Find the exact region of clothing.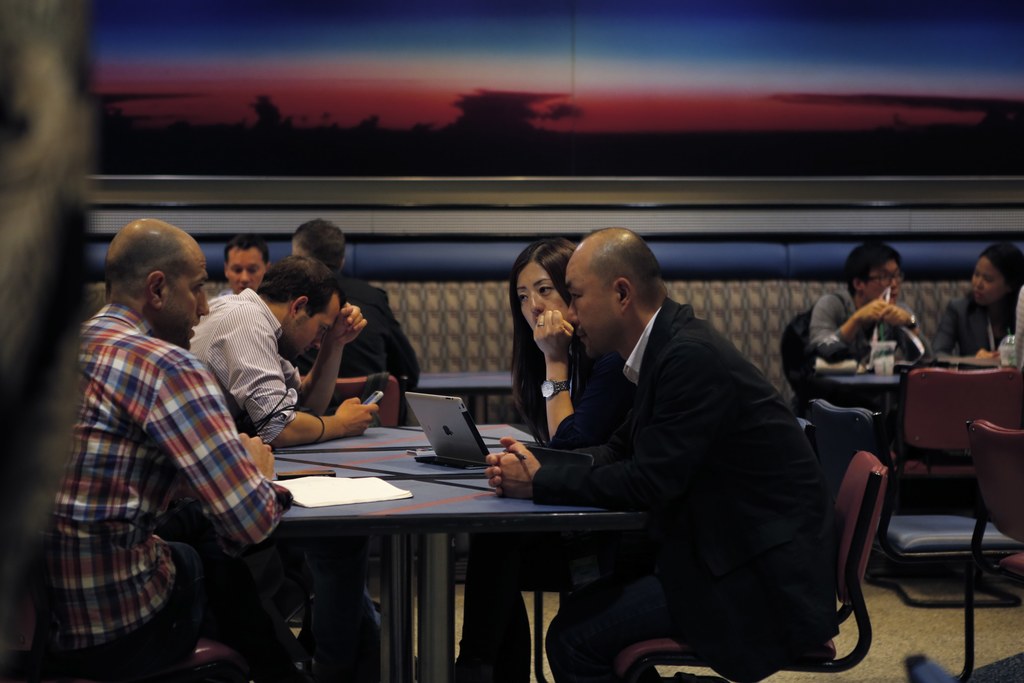
Exact region: (810,292,931,366).
